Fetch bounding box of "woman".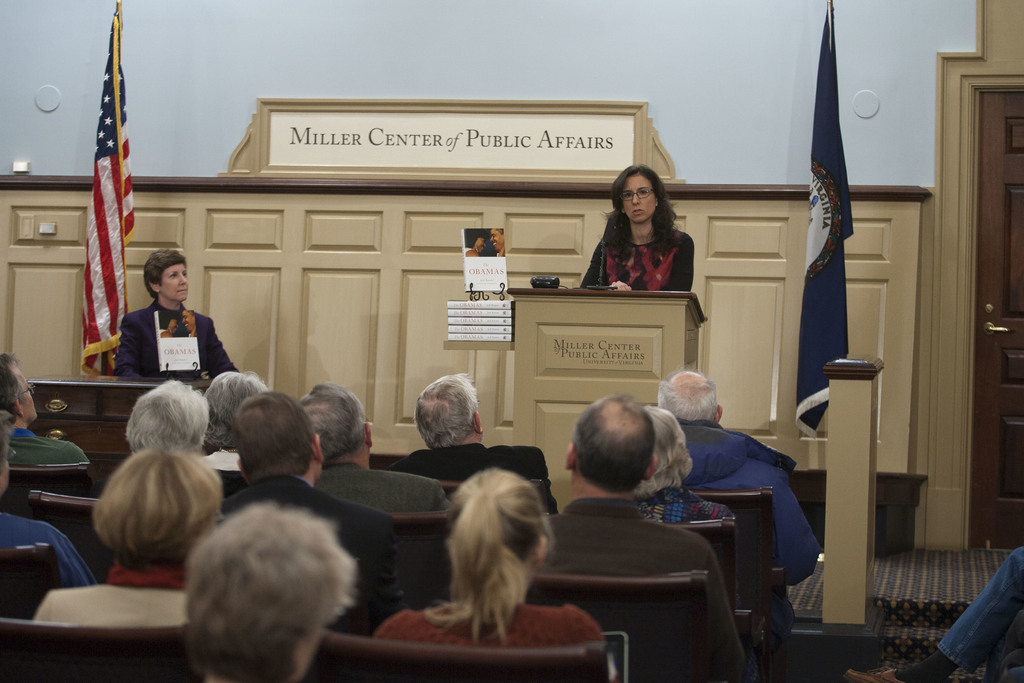
Bbox: bbox=[372, 468, 598, 642].
